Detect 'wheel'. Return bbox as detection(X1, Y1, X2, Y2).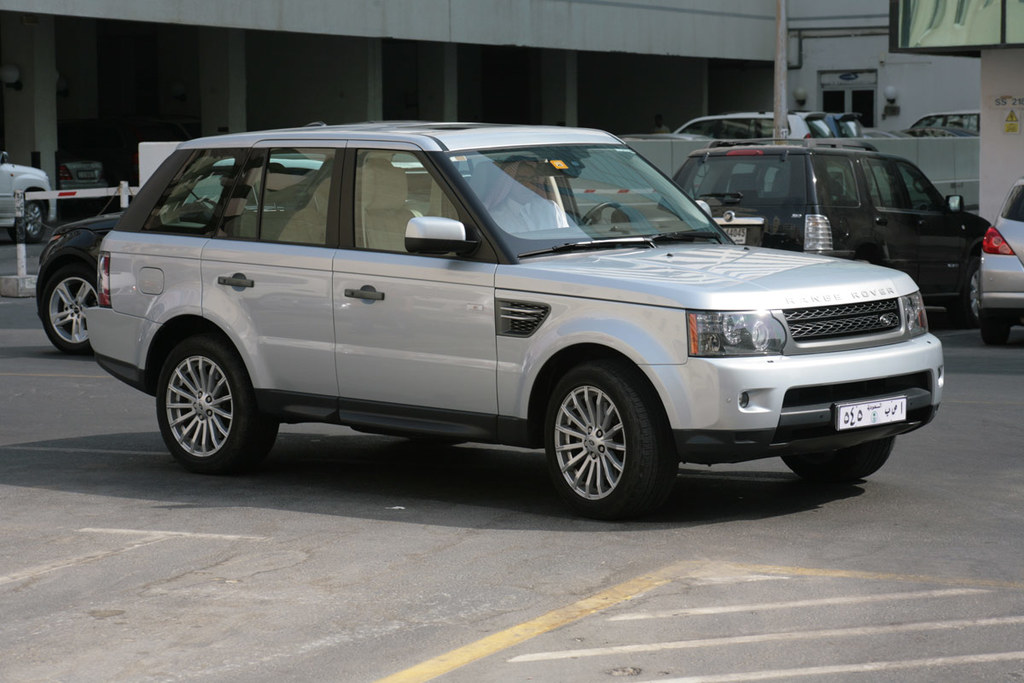
detection(539, 364, 668, 506).
